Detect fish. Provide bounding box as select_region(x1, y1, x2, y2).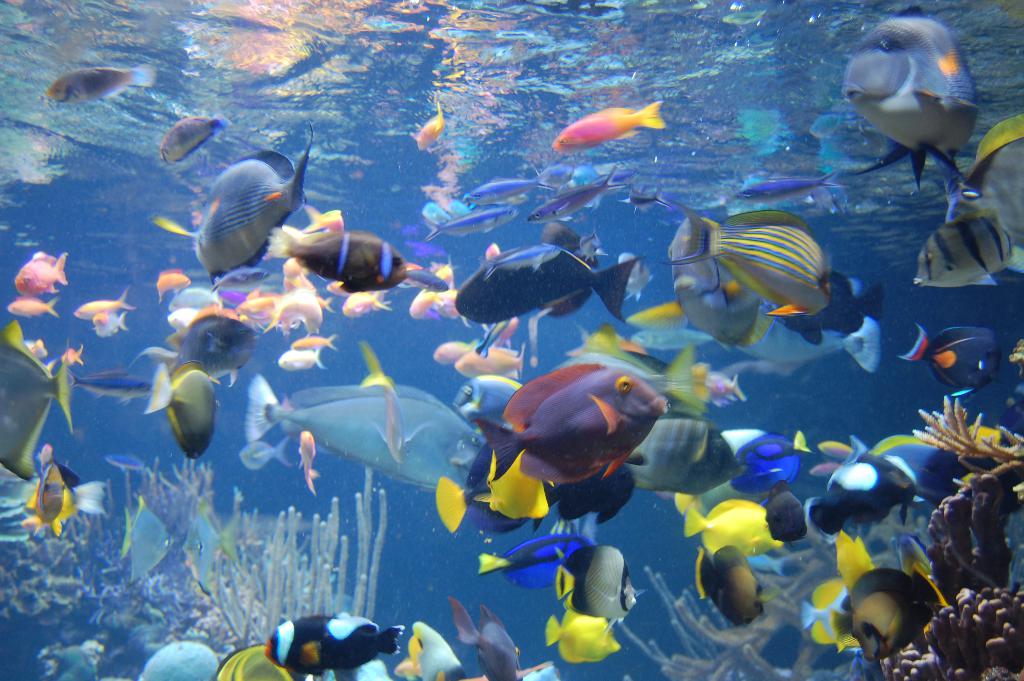
select_region(845, 431, 1007, 522).
